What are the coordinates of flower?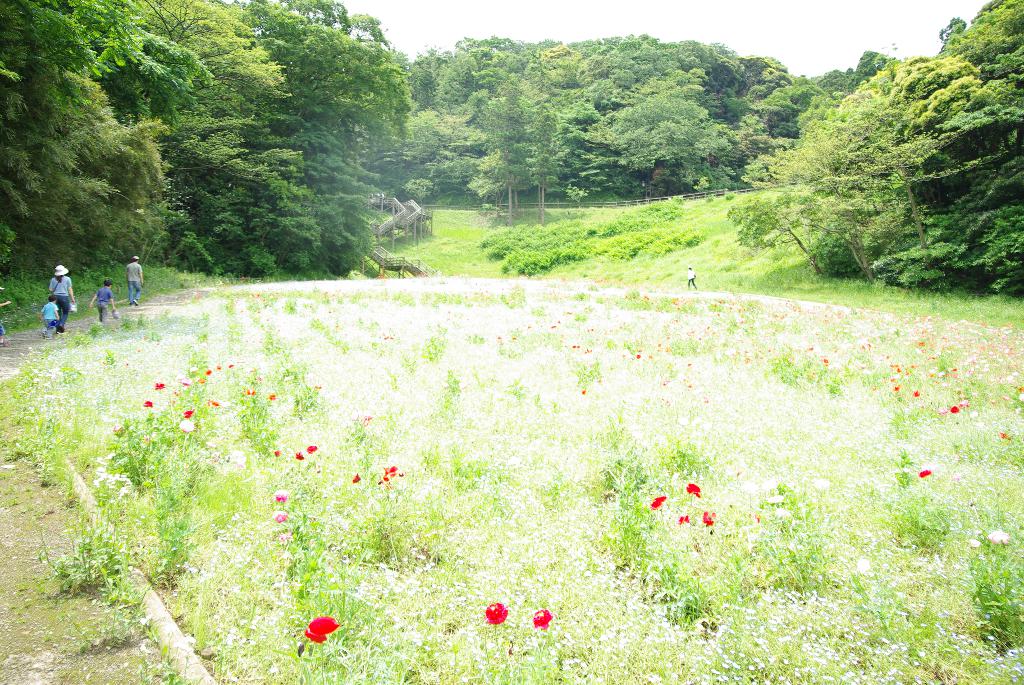
x1=484 y1=603 x2=507 y2=624.
